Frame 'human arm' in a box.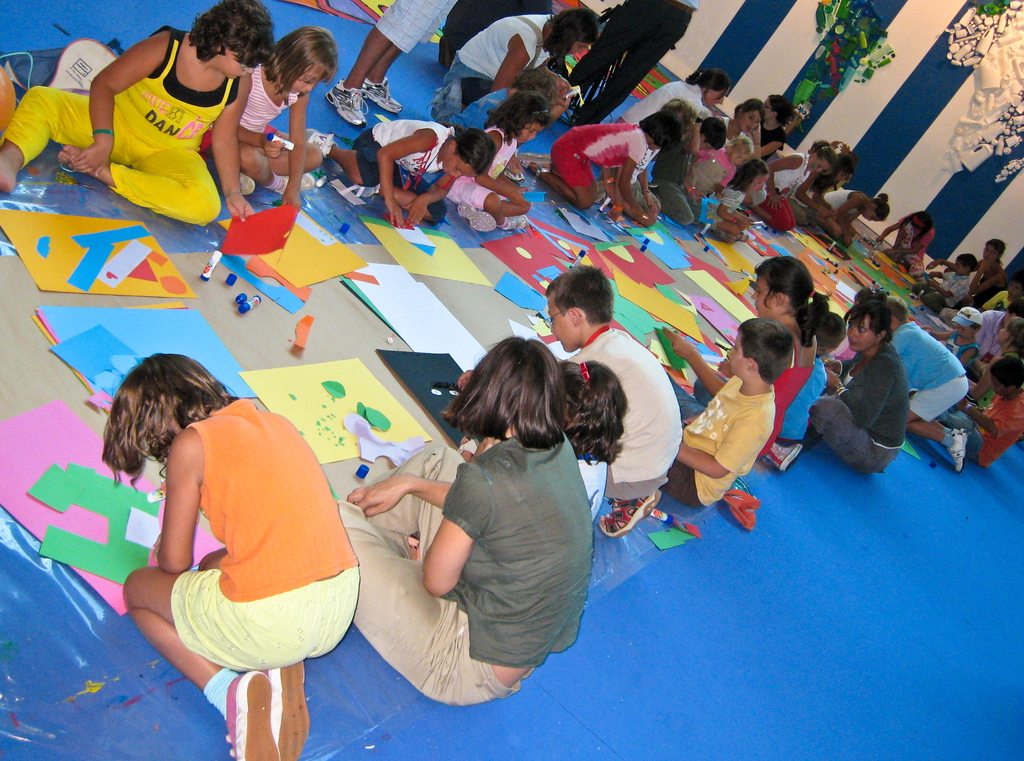
pyautogui.locateOnScreen(913, 322, 950, 341).
